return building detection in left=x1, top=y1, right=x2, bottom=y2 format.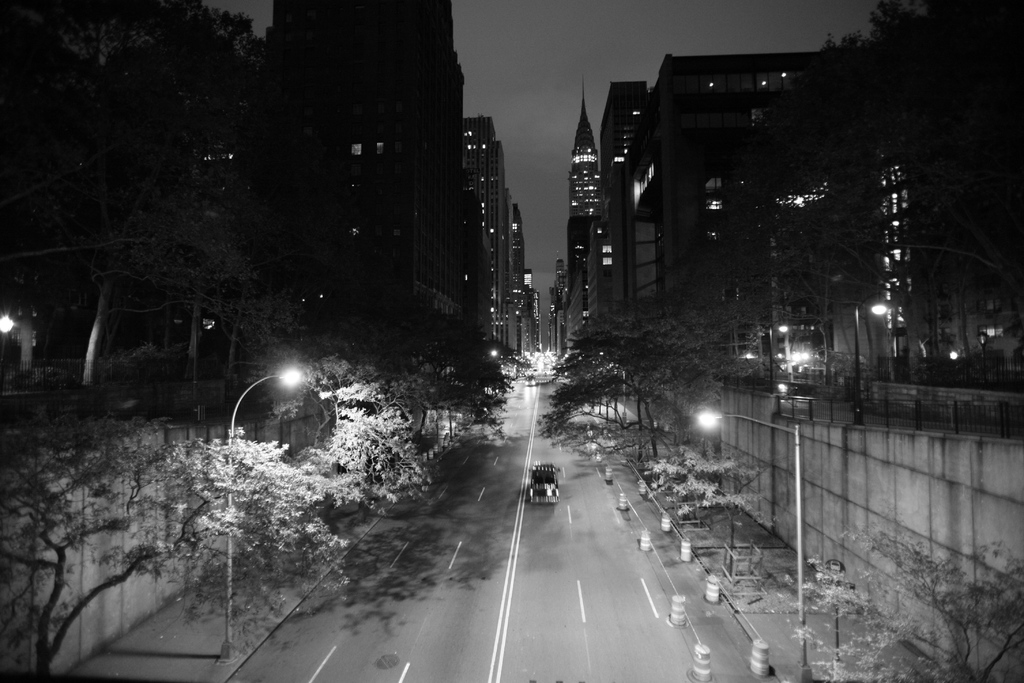
left=569, top=68, right=605, bottom=328.
